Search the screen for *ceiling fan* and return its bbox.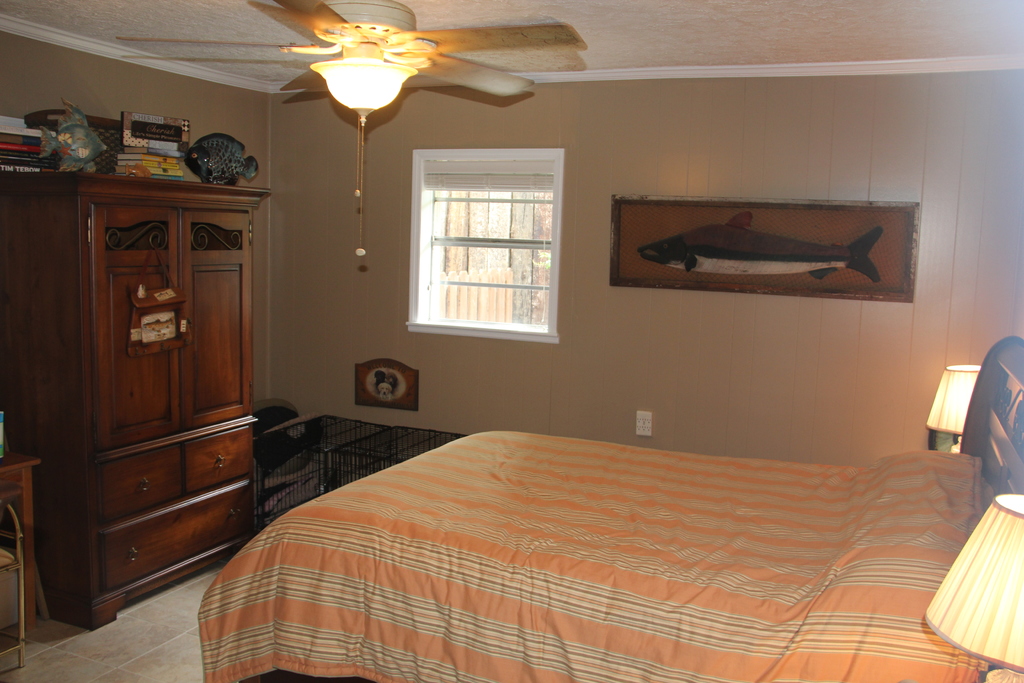
Found: [113, 0, 586, 261].
